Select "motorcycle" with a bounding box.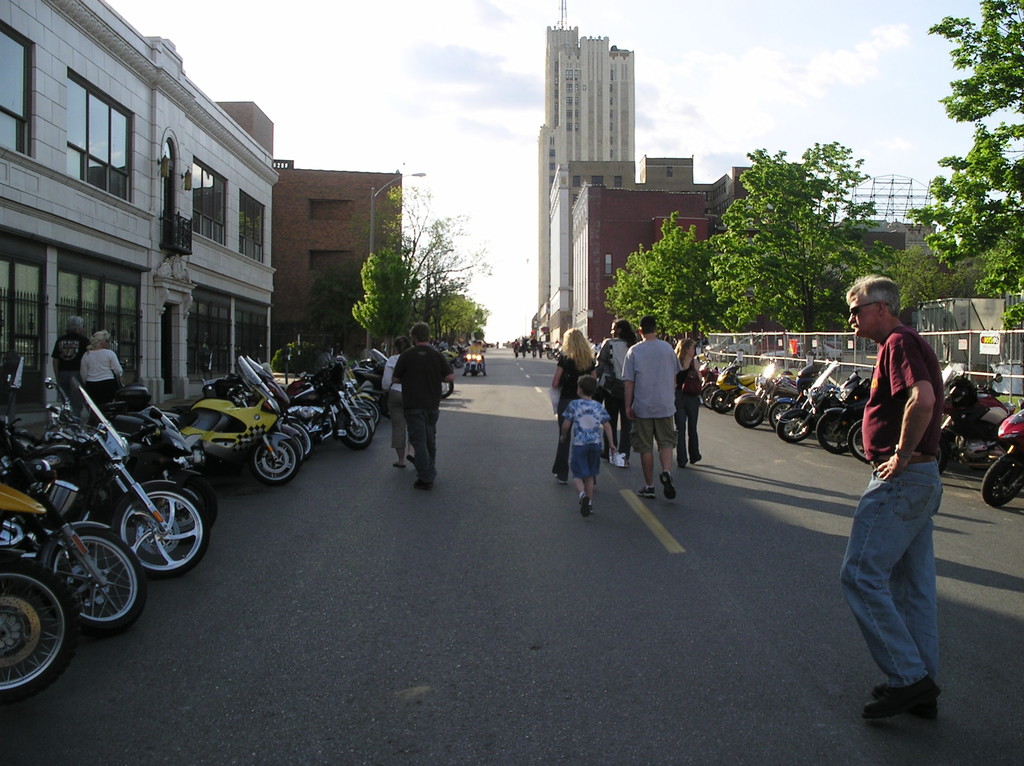
region(434, 339, 470, 364).
